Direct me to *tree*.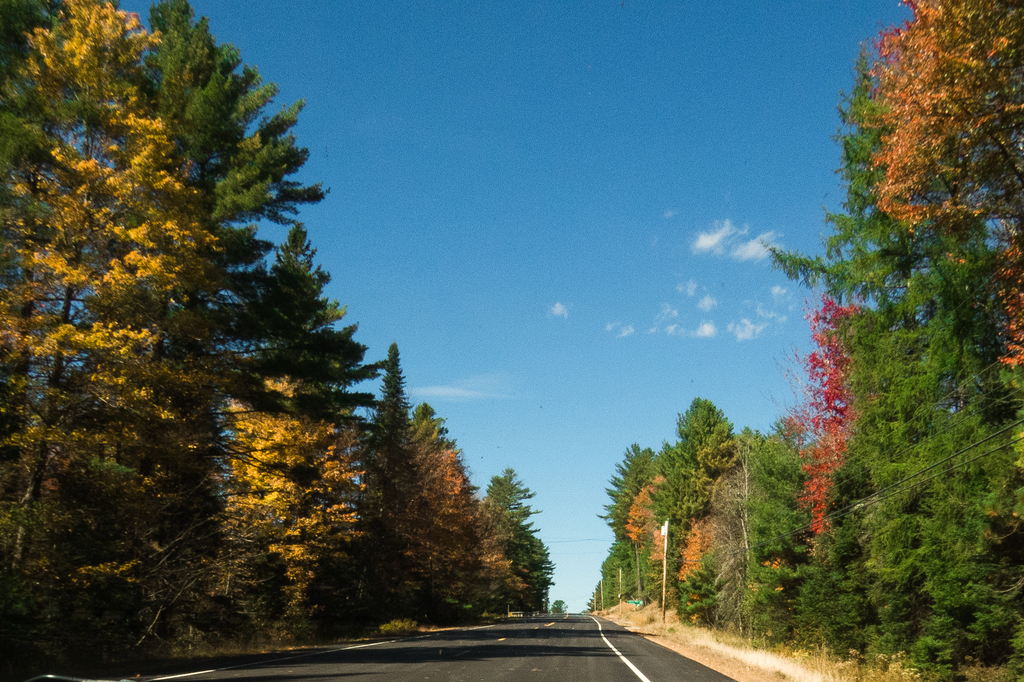
Direction: x1=592, y1=554, x2=621, y2=614.
